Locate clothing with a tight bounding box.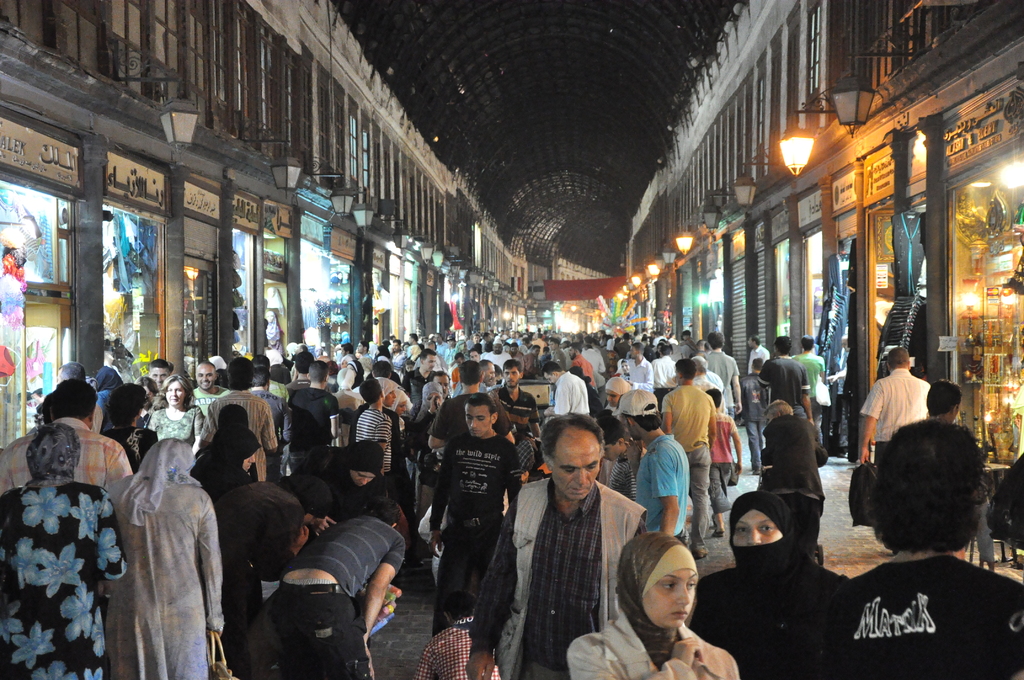
{"left": 663, "top": 382, "right": 717, "bottom": 551}.
